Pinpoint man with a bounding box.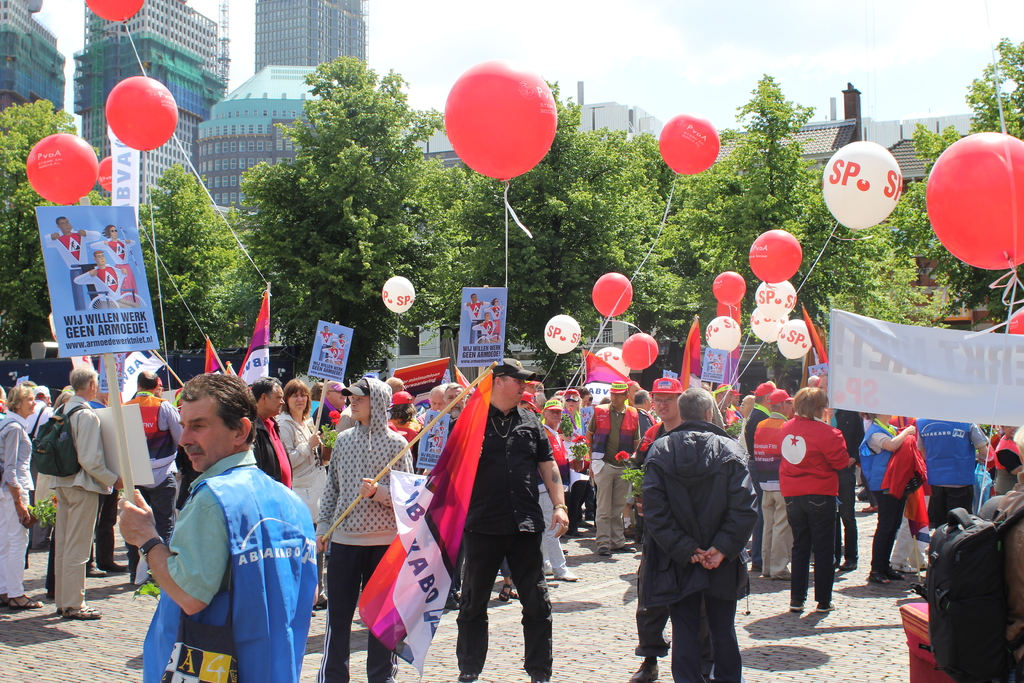
(x1=908, y1=411, x2=991, y2=547).
